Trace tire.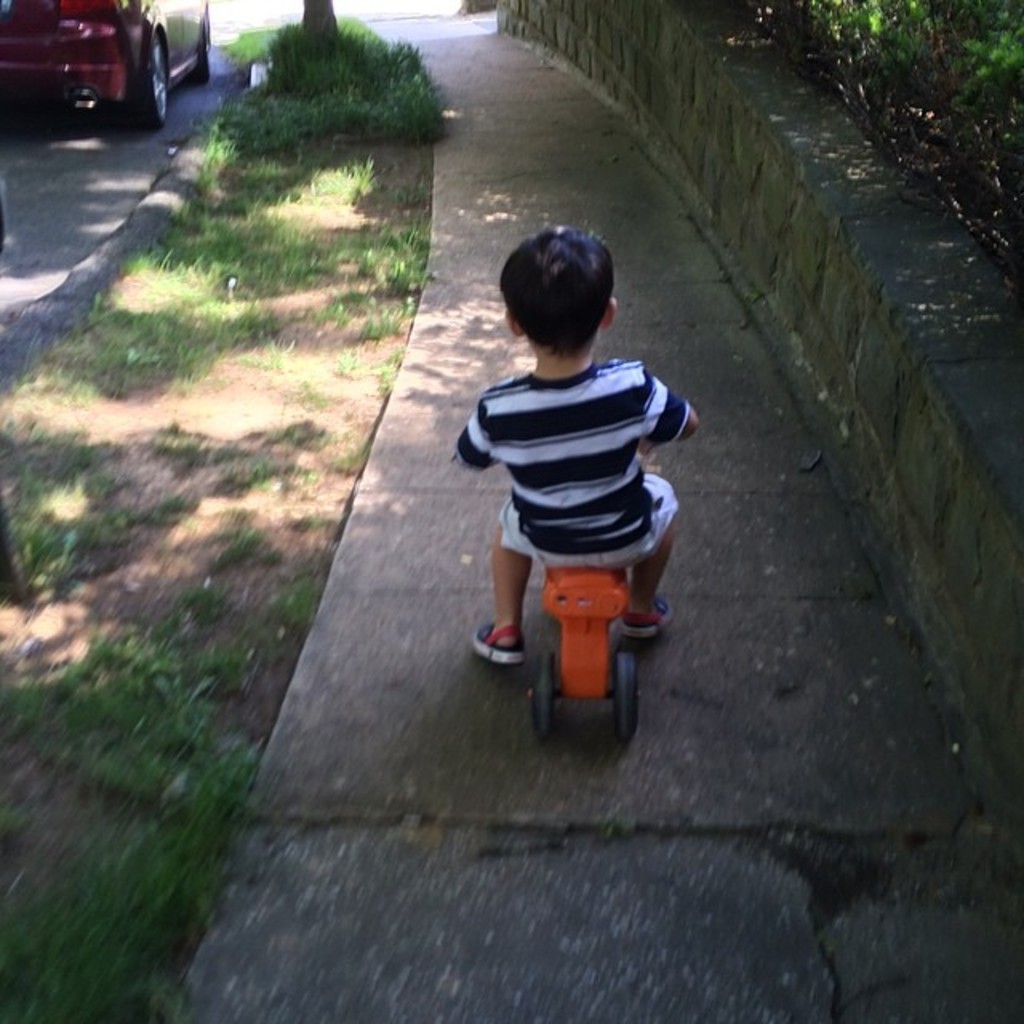
Traced to select_region(136, 32, 168, 131).
